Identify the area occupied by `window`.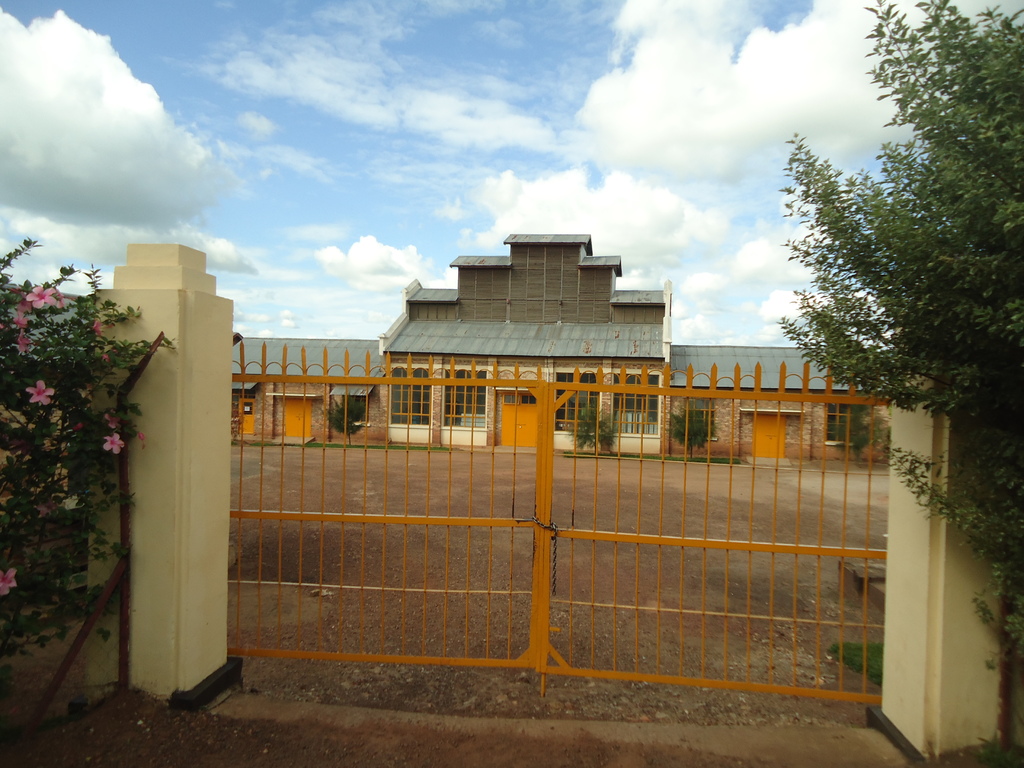
Area: Rect(437, 365, 488, 434).
